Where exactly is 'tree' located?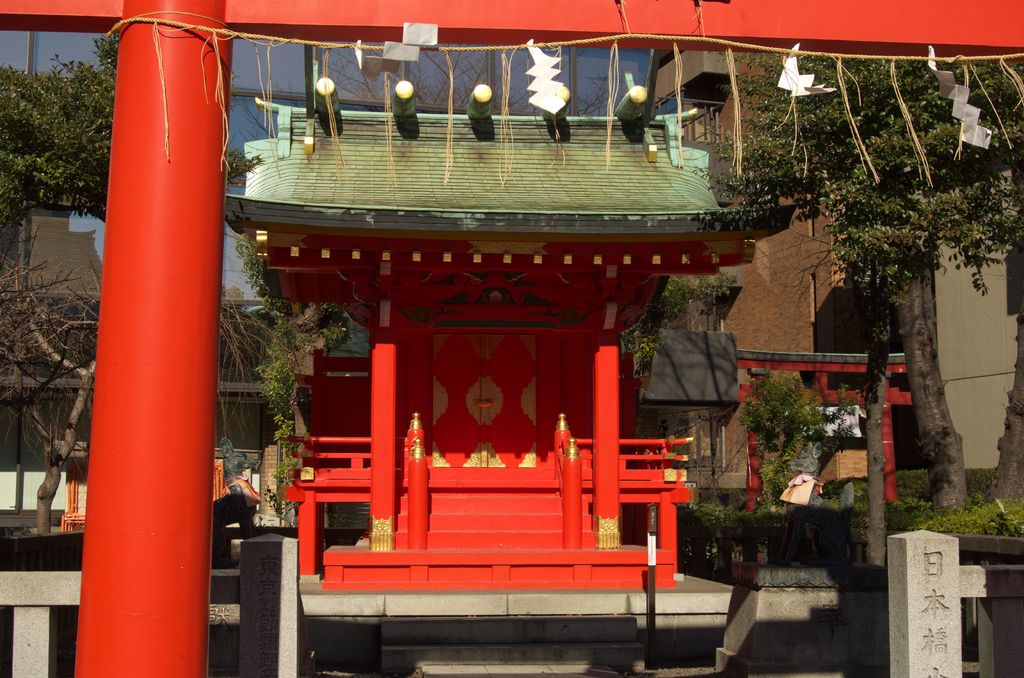
Its bounding box is Rect(0, 268, 292, 542).
